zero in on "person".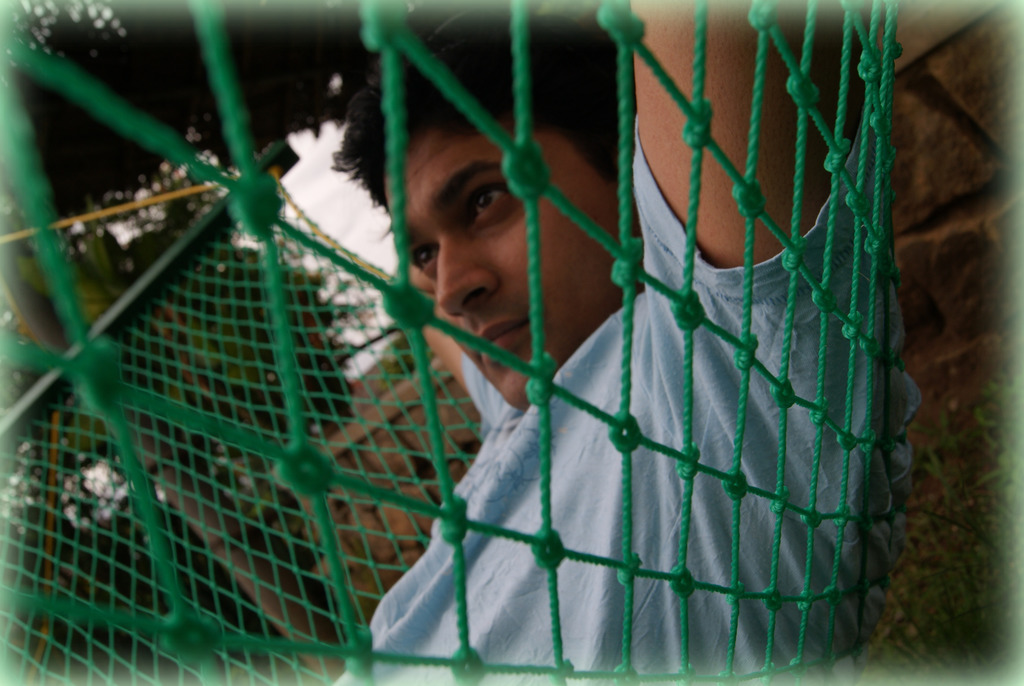
Zeroed in: bbox(289, 35, 914, 671).
